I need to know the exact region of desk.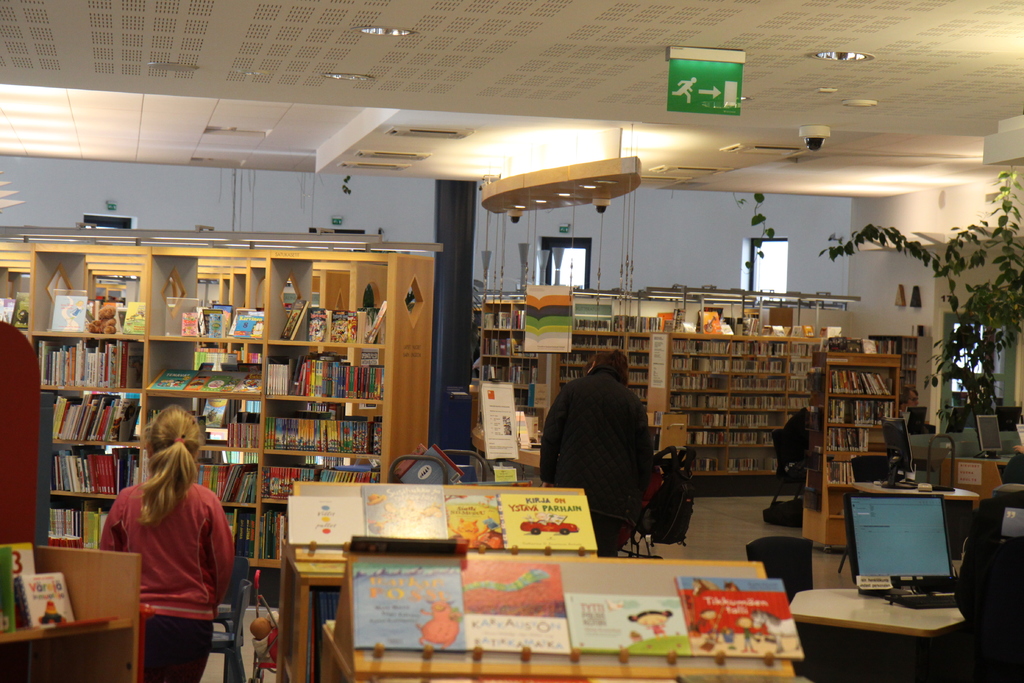
Region: x1=778, y1=503, x2=996, y2=674.
